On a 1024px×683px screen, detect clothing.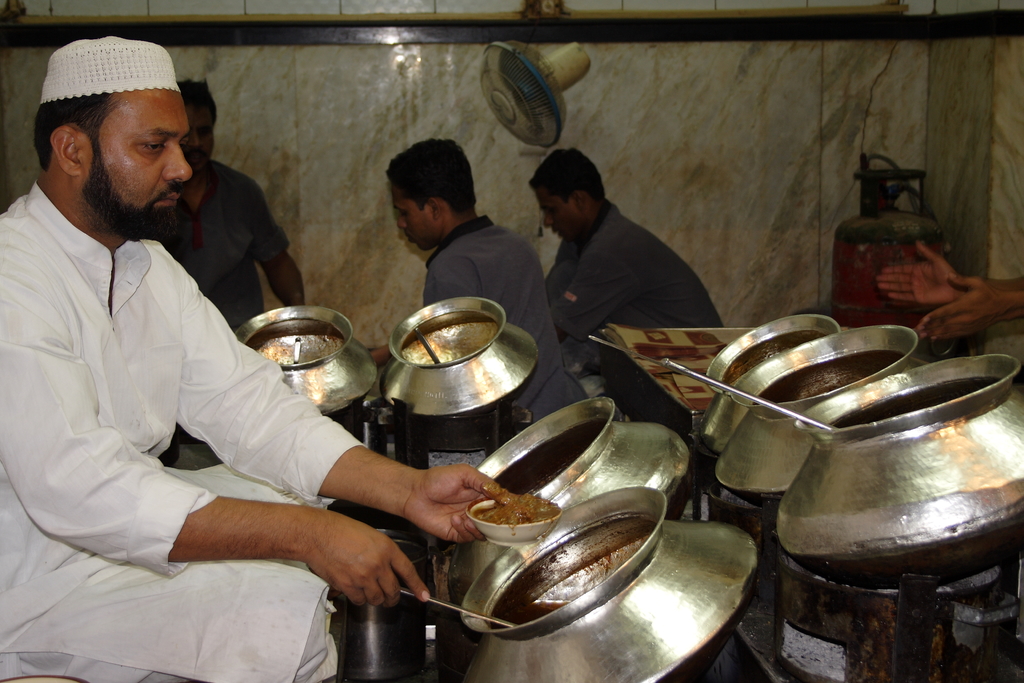
select_region(147, 160, 289, 447).
